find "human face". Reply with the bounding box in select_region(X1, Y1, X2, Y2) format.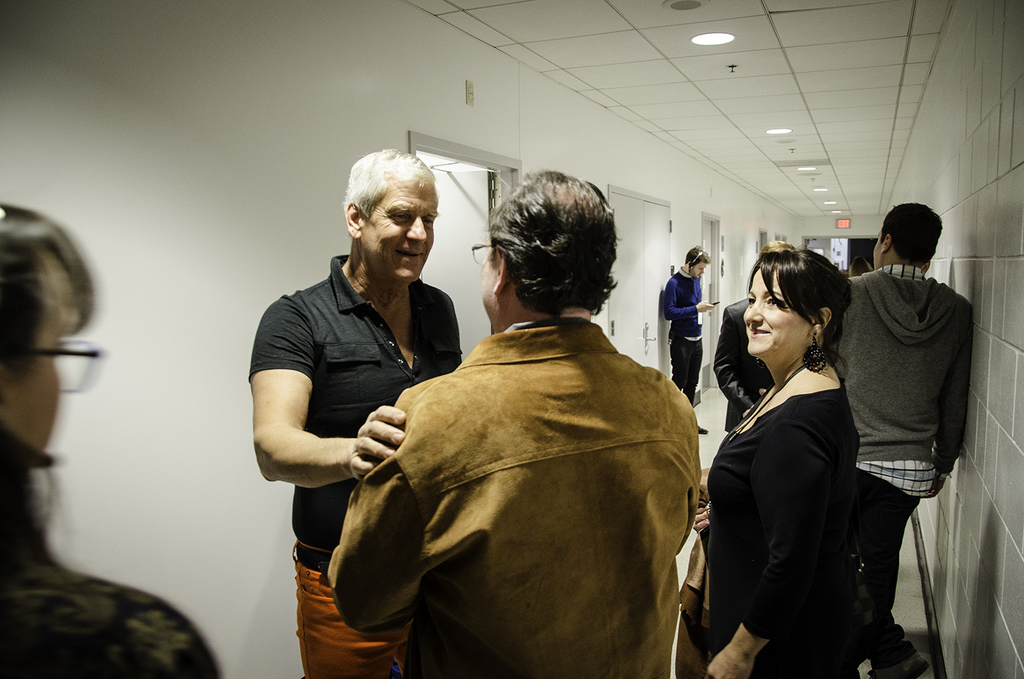
select_region(745, 262, 811, 355).
